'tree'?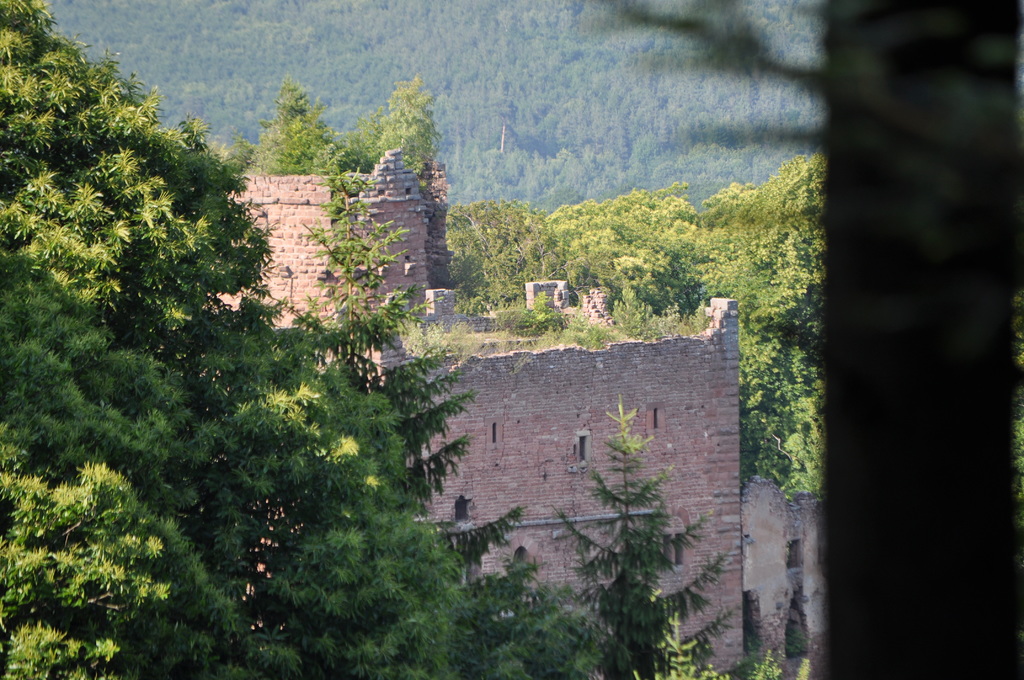
551, 400, 740, 679
